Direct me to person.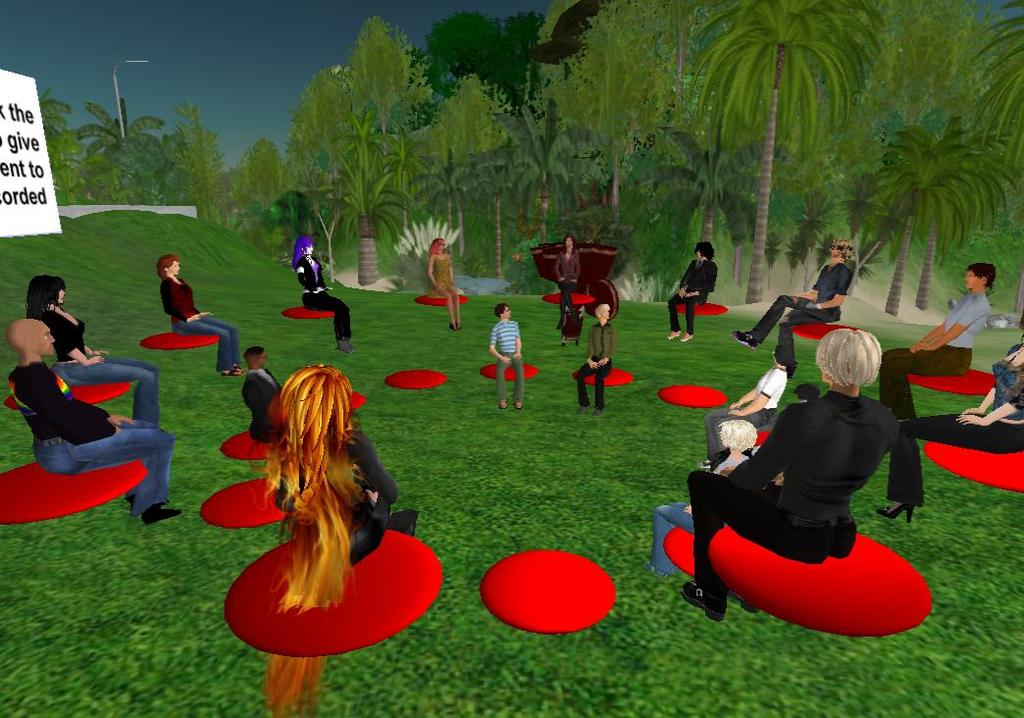
Direction: bbox=(671, 244, 716, 340).
